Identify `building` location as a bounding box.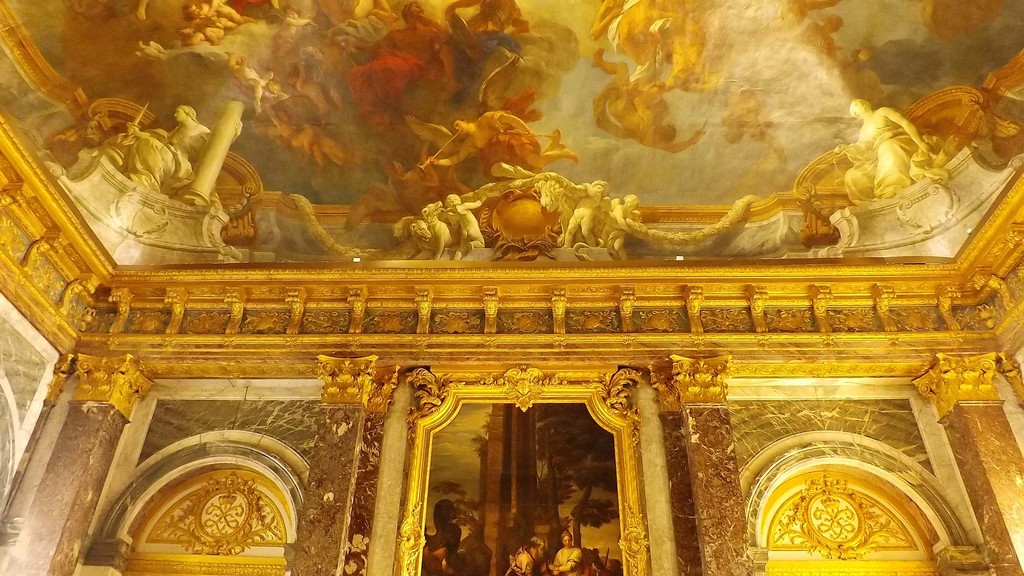
crop(0, 0, 1023, 575).
